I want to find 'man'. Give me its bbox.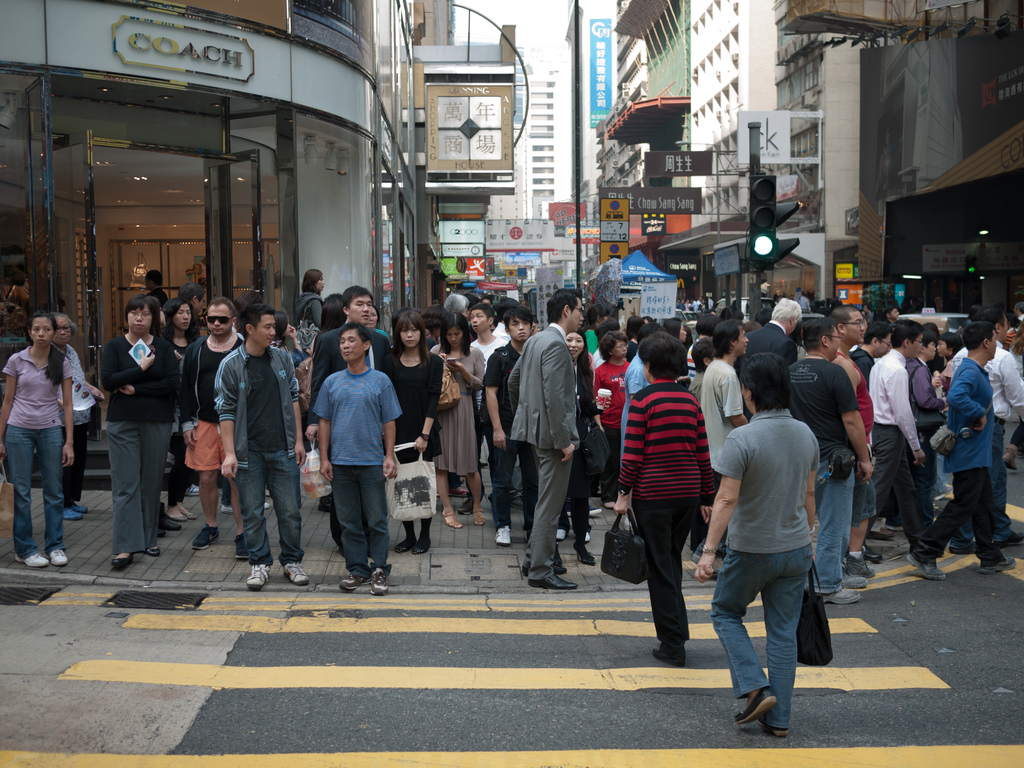
l=312, t=324, r=404, b=591.
